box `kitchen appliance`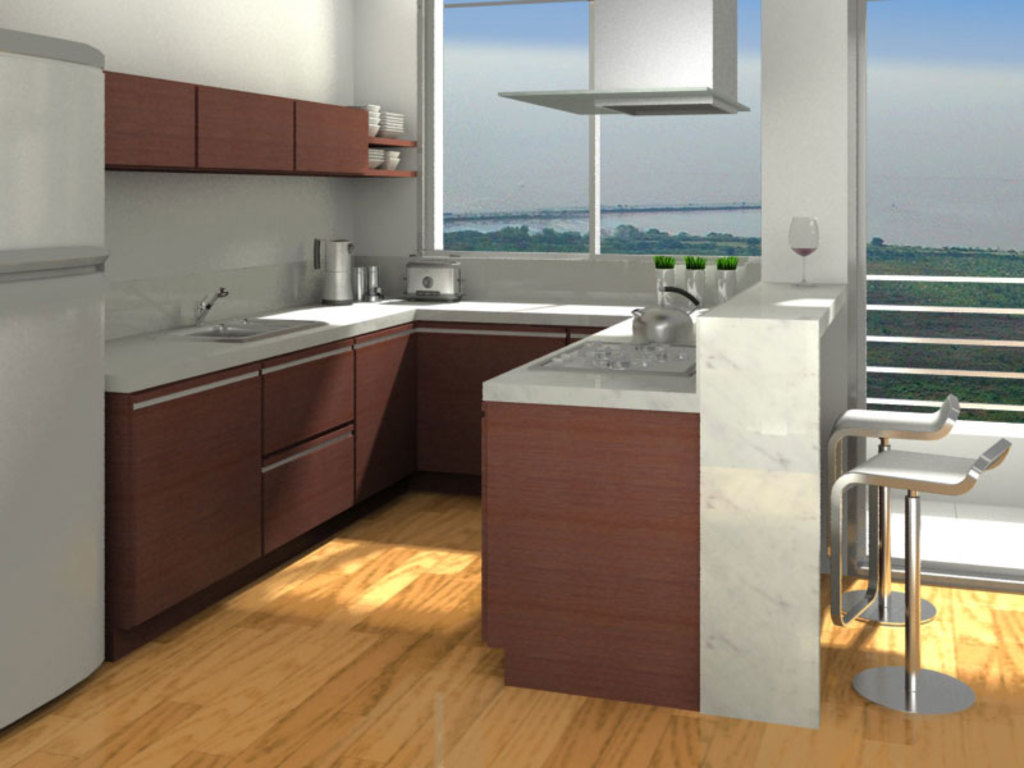
select_region(381, 115, 401, 137)
